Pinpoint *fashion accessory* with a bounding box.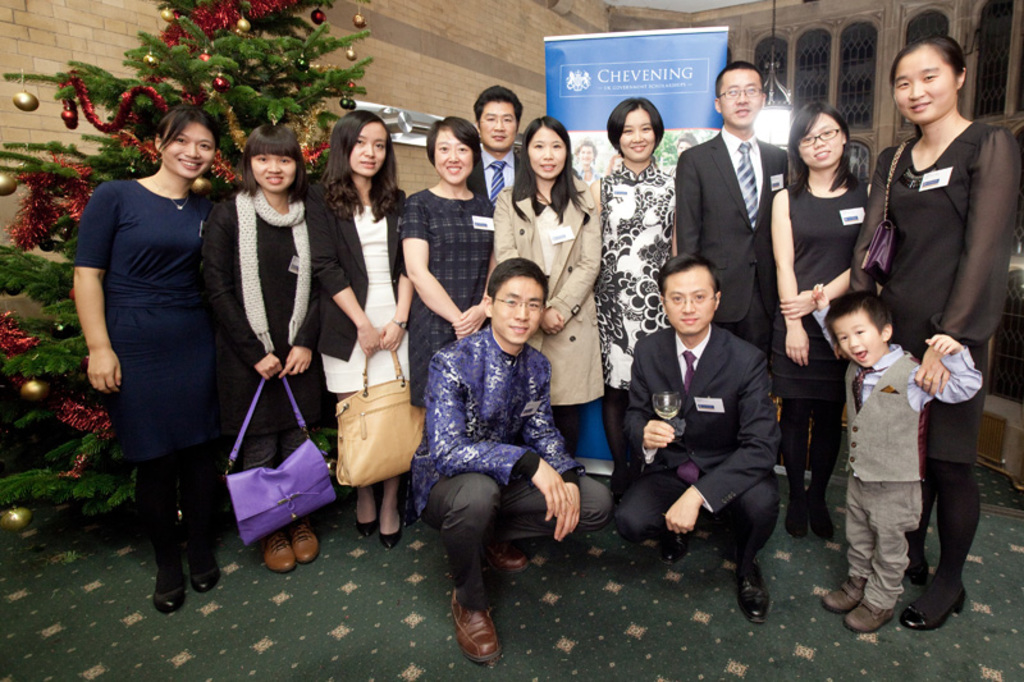
locate(681, 349, 696, 389).
